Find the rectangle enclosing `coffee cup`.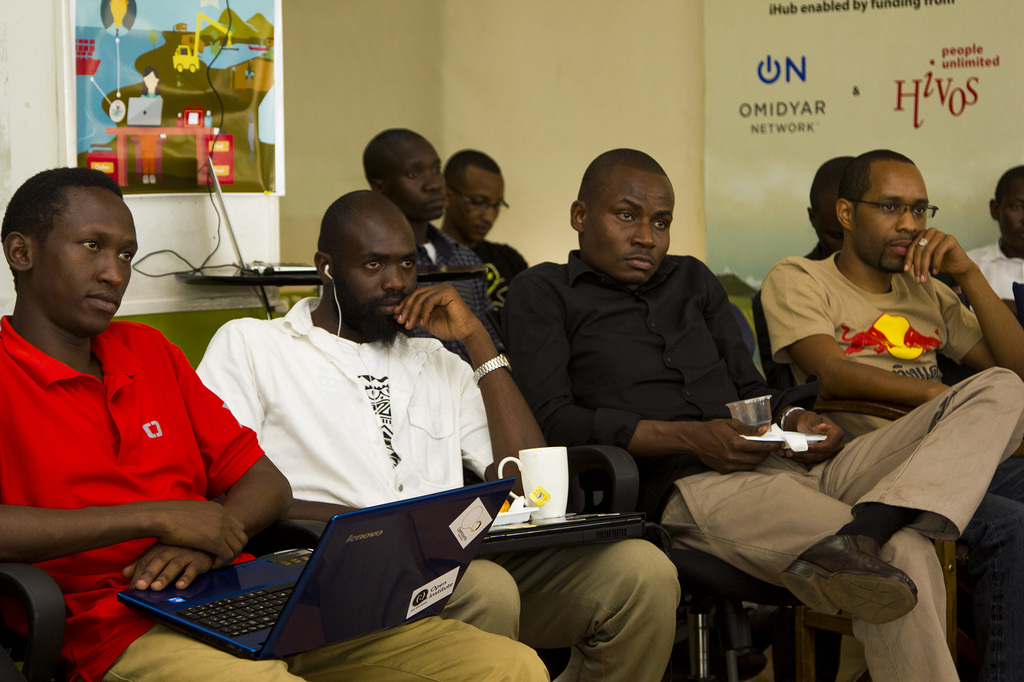
(x1=493, y1=445, x2=573, y2=518).
